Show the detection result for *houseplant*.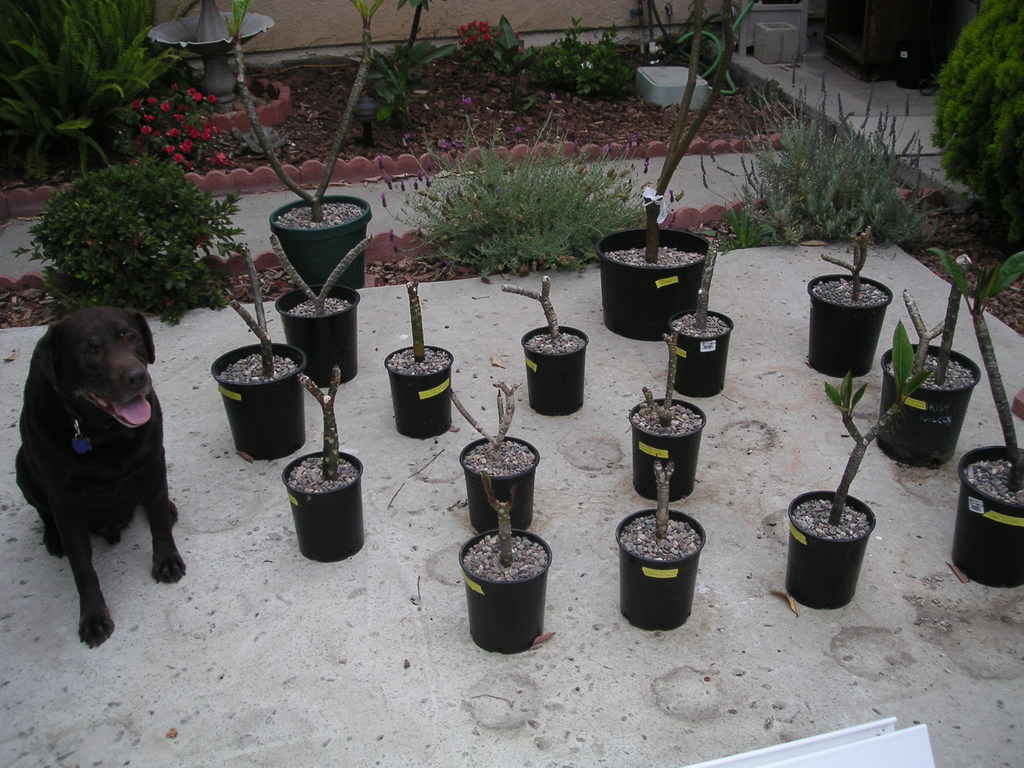
rect(221, 0, 394, 300).
